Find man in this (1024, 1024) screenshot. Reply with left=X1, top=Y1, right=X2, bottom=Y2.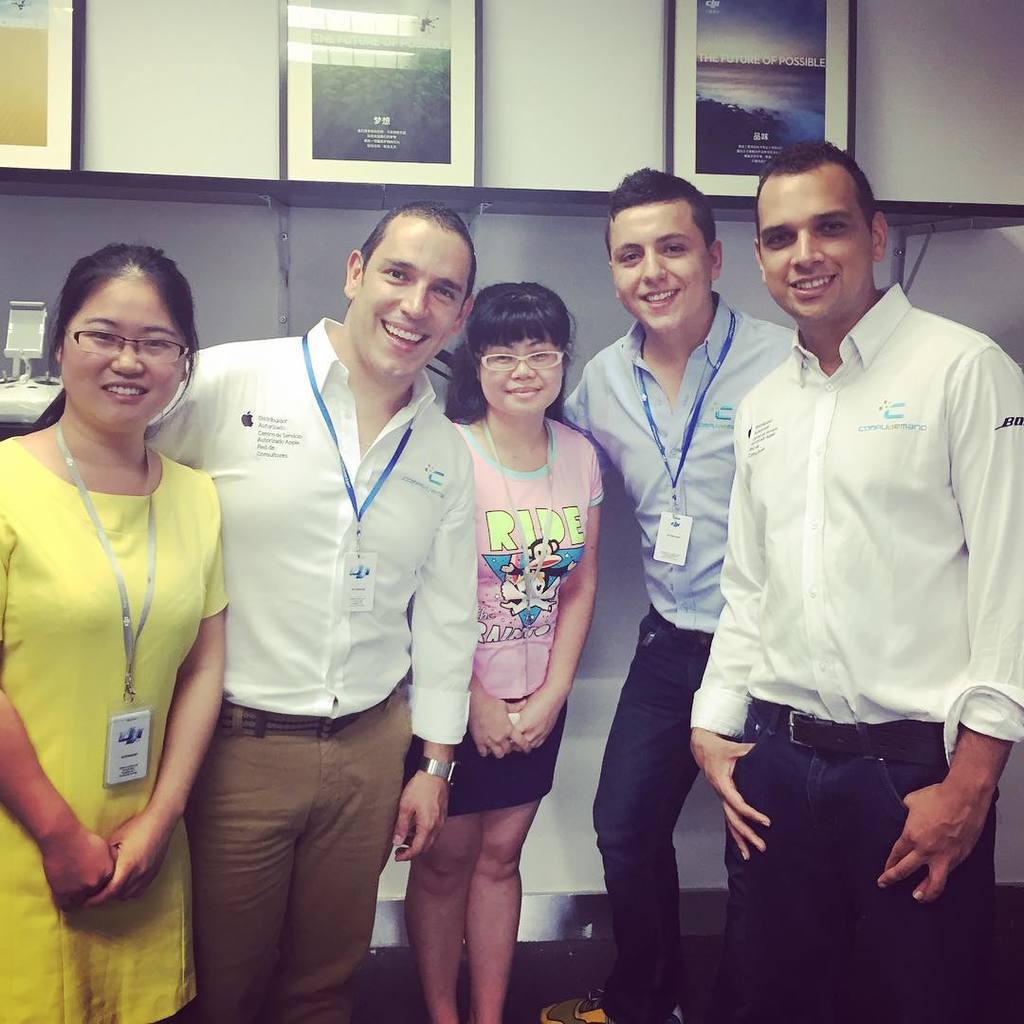
left=680, top=116, right=1006, bottom=995.
